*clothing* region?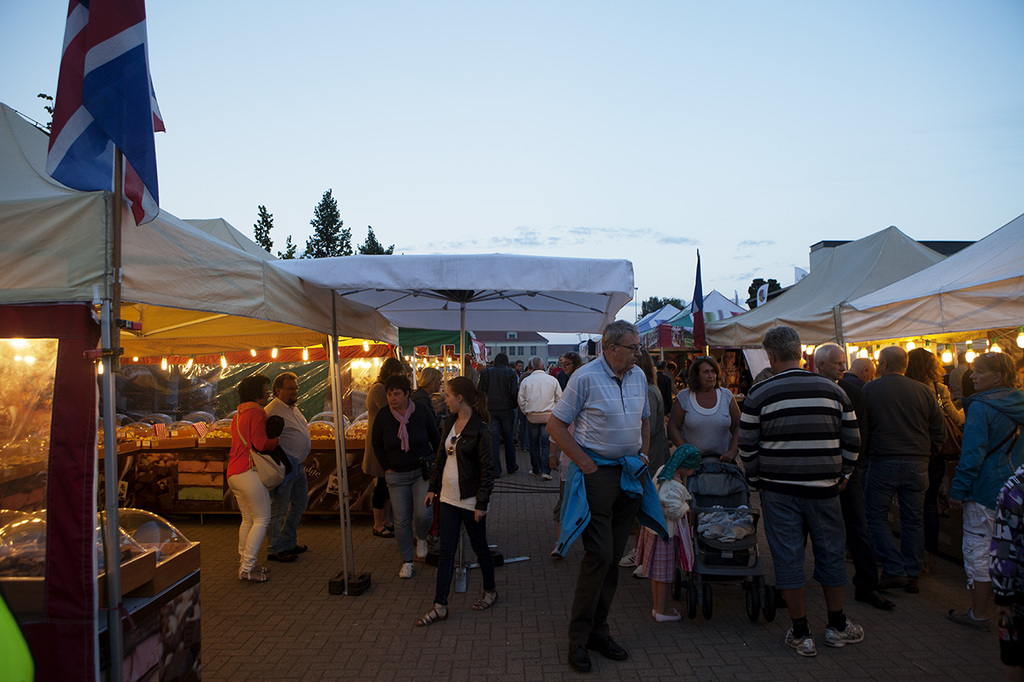
BBox(740, 368, 862, 646)
